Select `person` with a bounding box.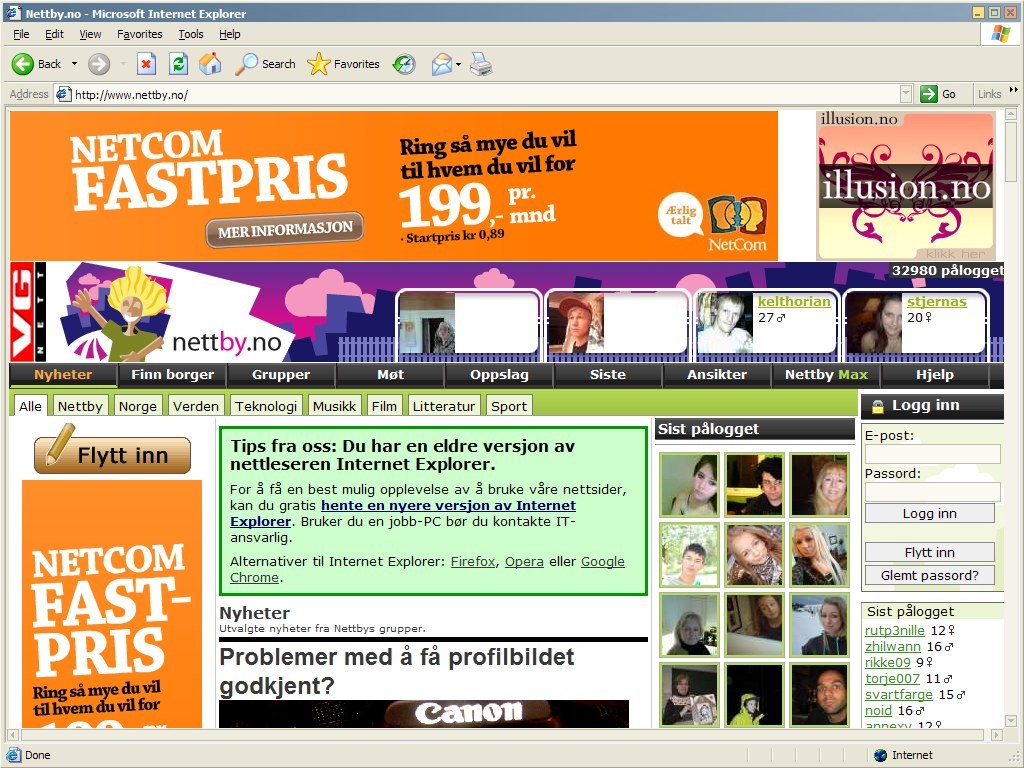
region(800, 594, 850, 651).
